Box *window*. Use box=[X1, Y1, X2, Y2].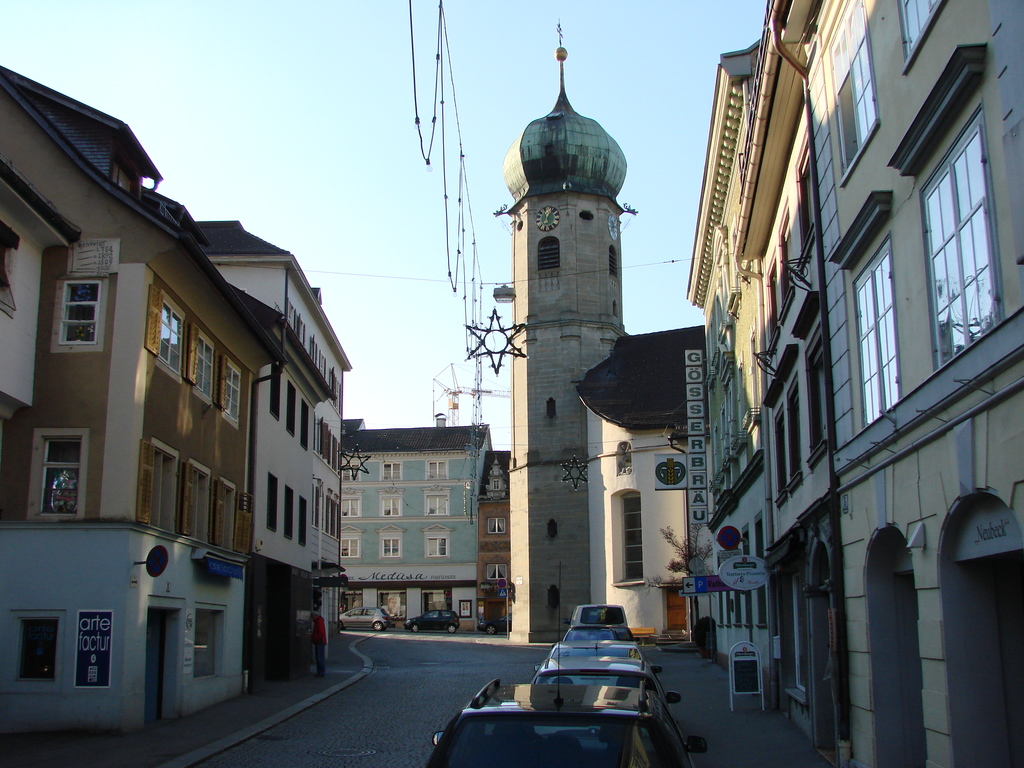
box=[58, 280, 99, 346].
